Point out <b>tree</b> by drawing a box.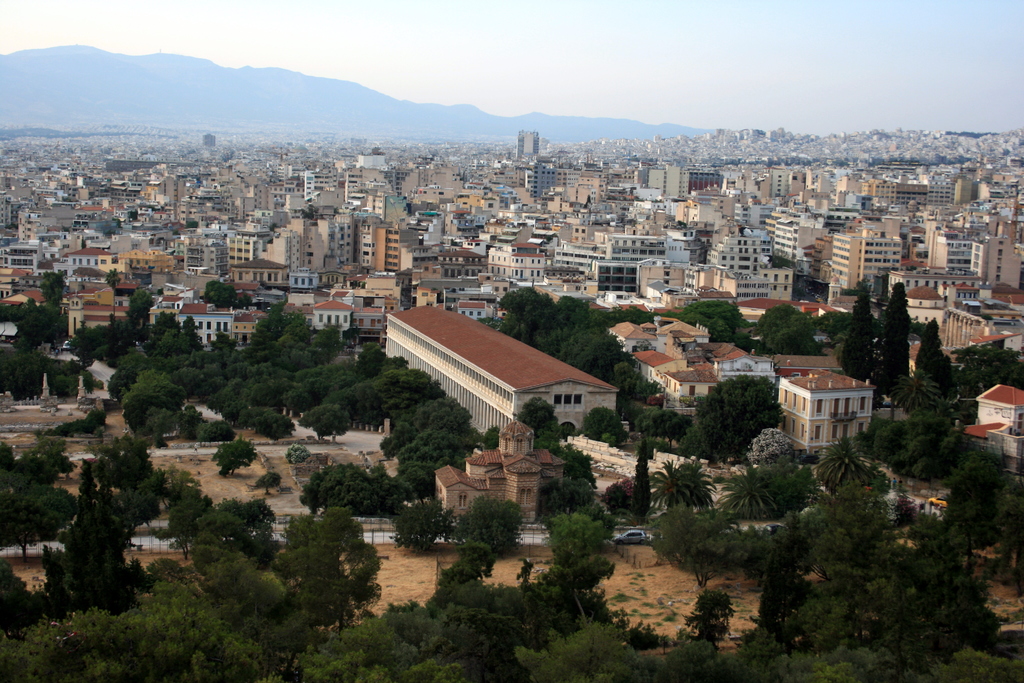
box(300, 458, 391, 515).
